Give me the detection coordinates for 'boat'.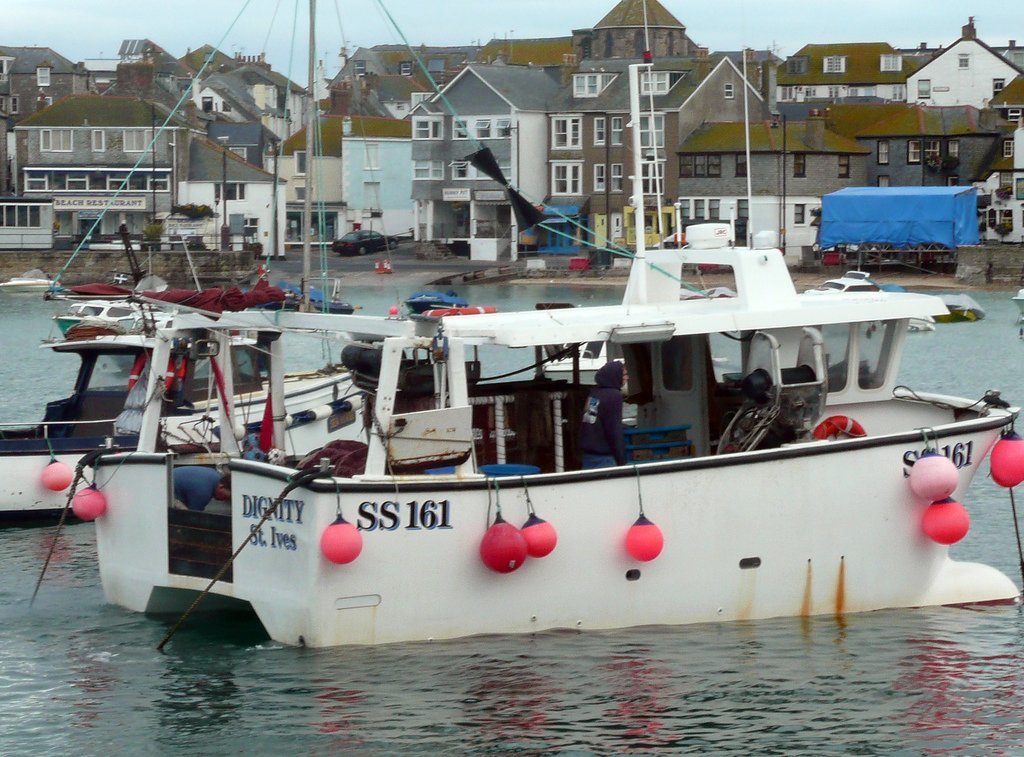
[59,177,1023,647].
